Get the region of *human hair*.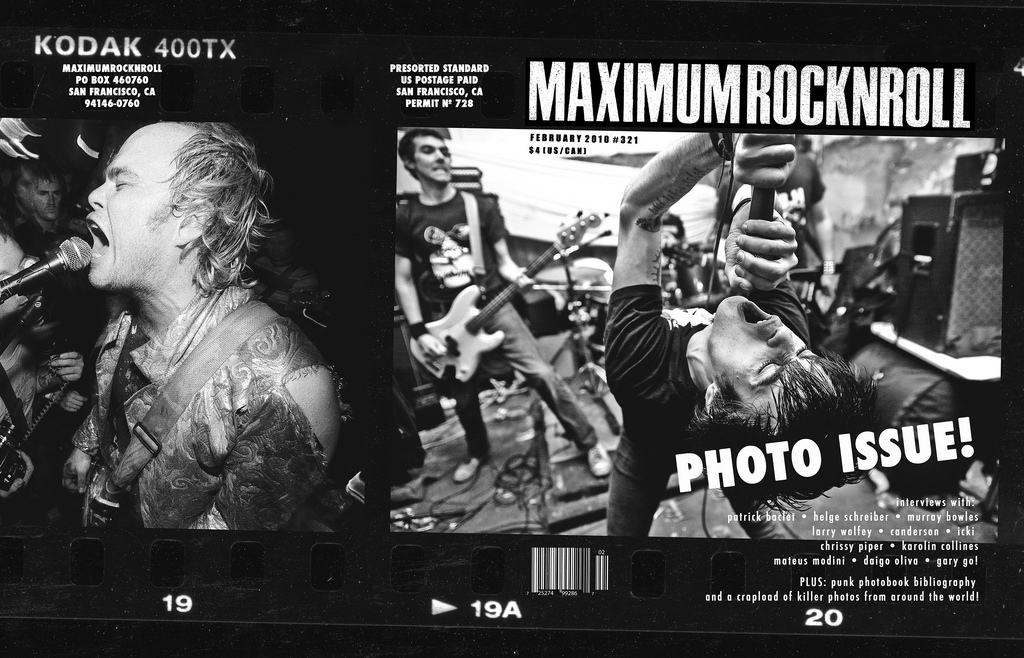
rect(150, 118, 292, 308).
